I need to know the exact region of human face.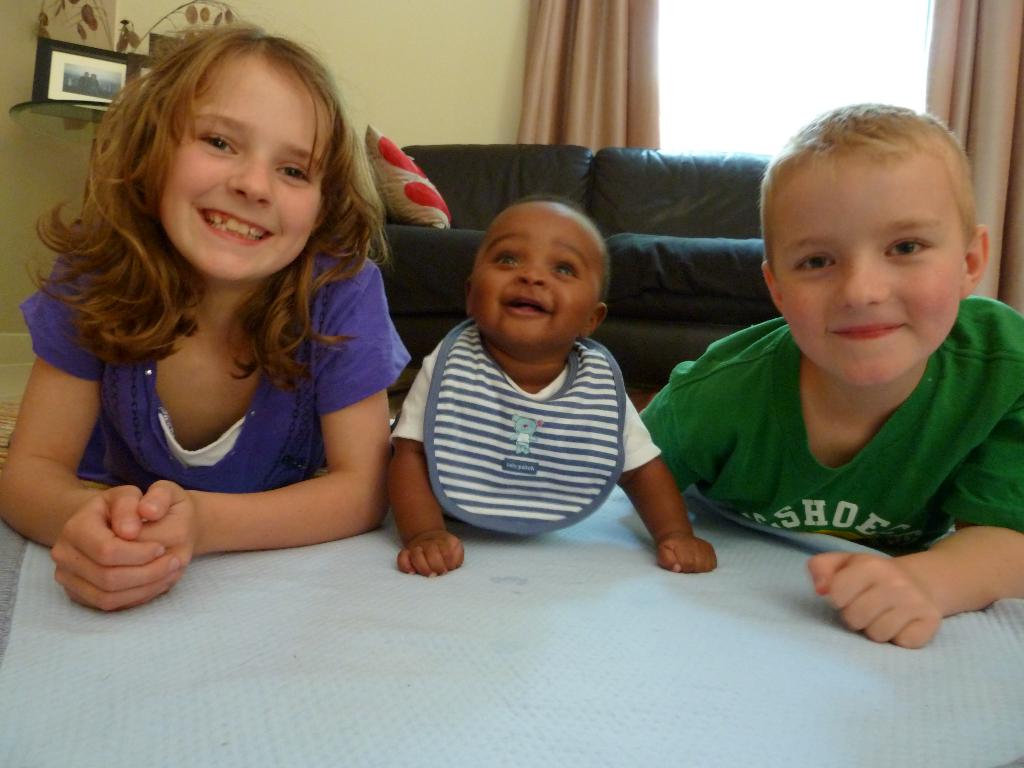
Region: detection(159, 54, 328, 280).
